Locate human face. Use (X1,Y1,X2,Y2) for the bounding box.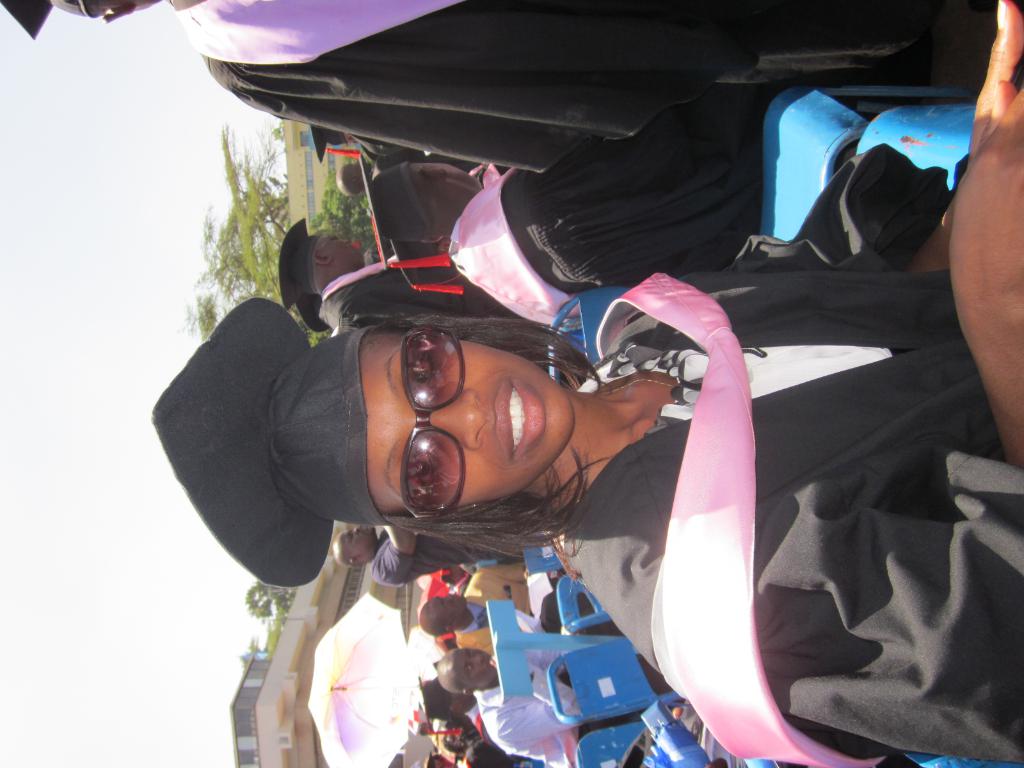
(434,595,467,621).
